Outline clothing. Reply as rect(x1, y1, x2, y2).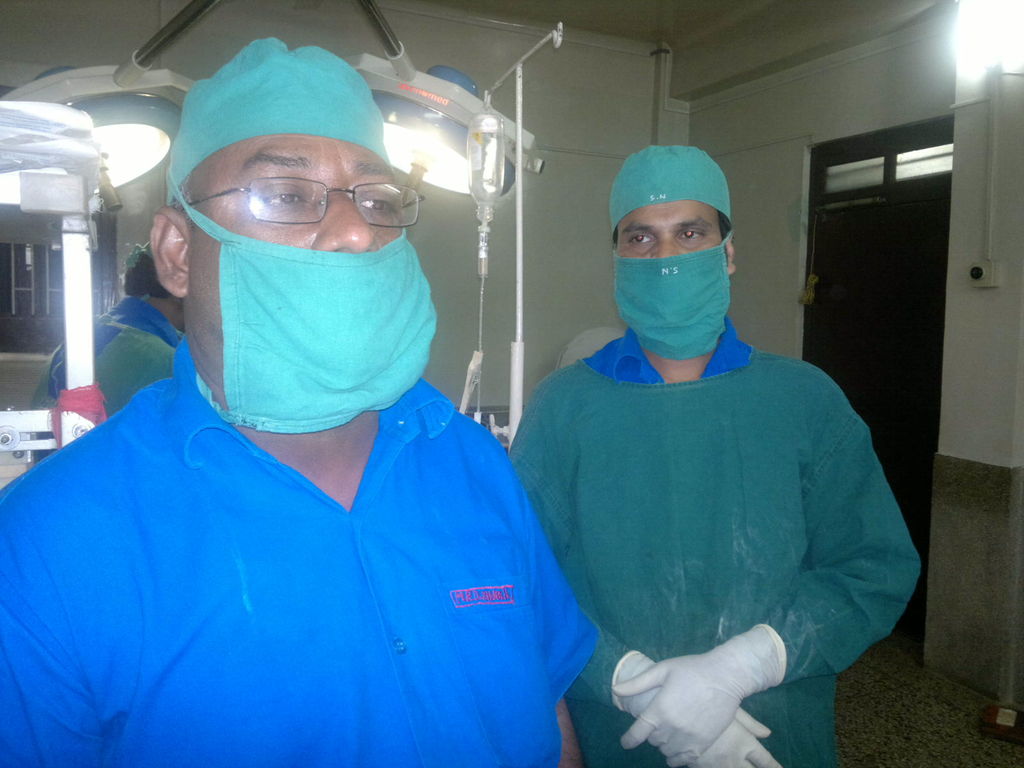
rect(512, 324, 924, 767).
